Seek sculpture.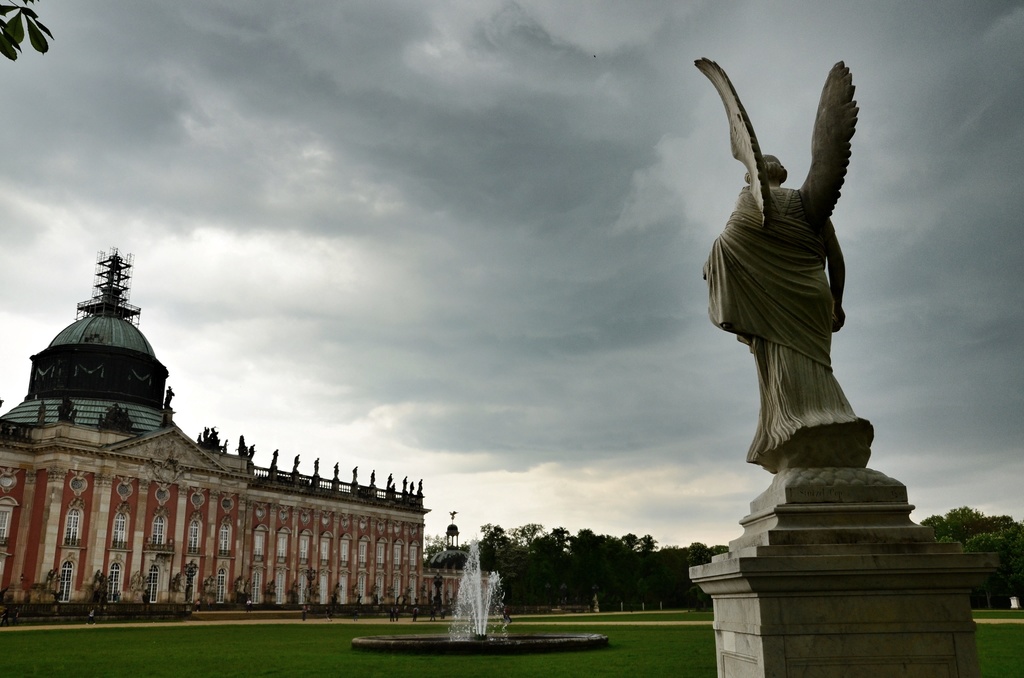
select_region(412, 480, 416, 495).
